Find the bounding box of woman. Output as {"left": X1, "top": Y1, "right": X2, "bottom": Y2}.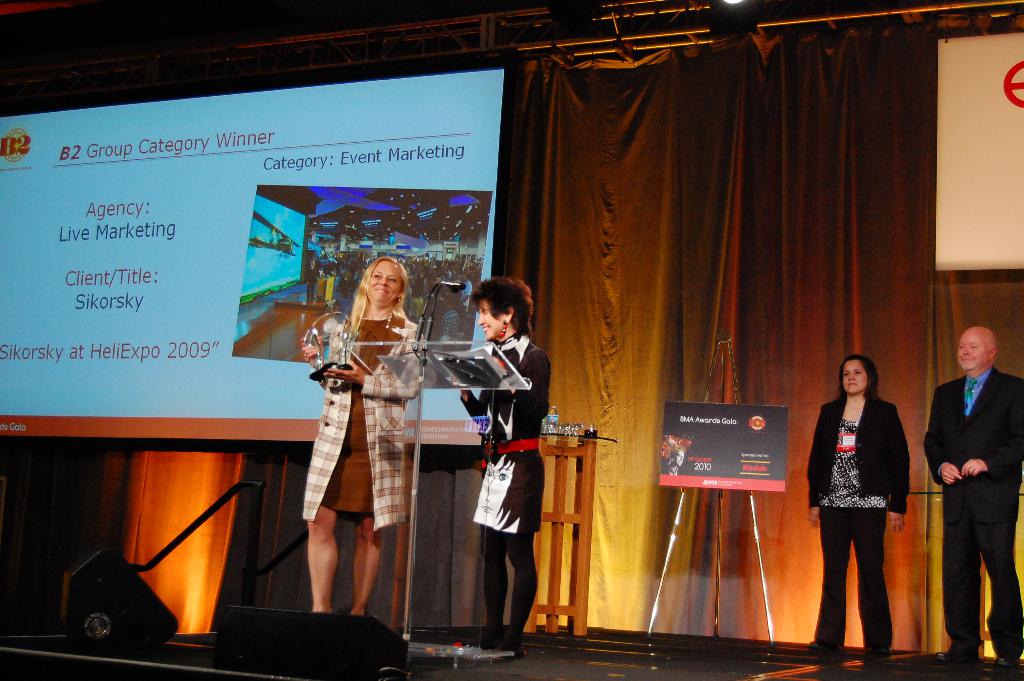
{"left": 829, "top": 339, "right": 920, "bottom": 655}.
